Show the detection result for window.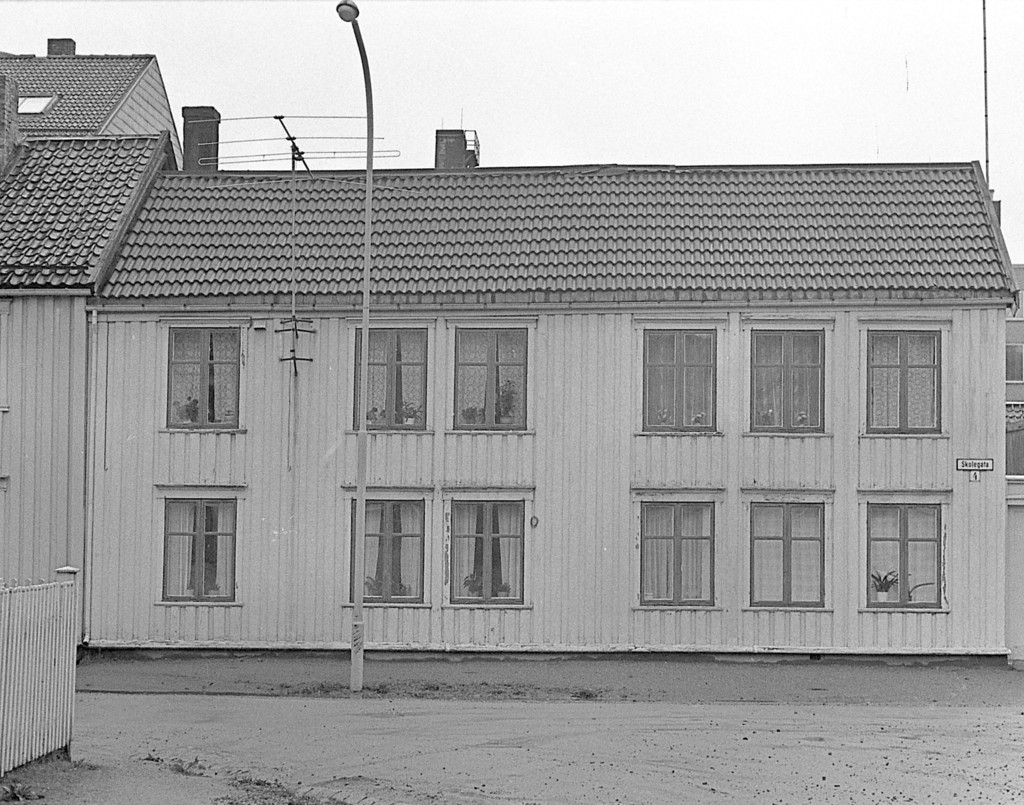
box=[155, 481, 232, 614].
